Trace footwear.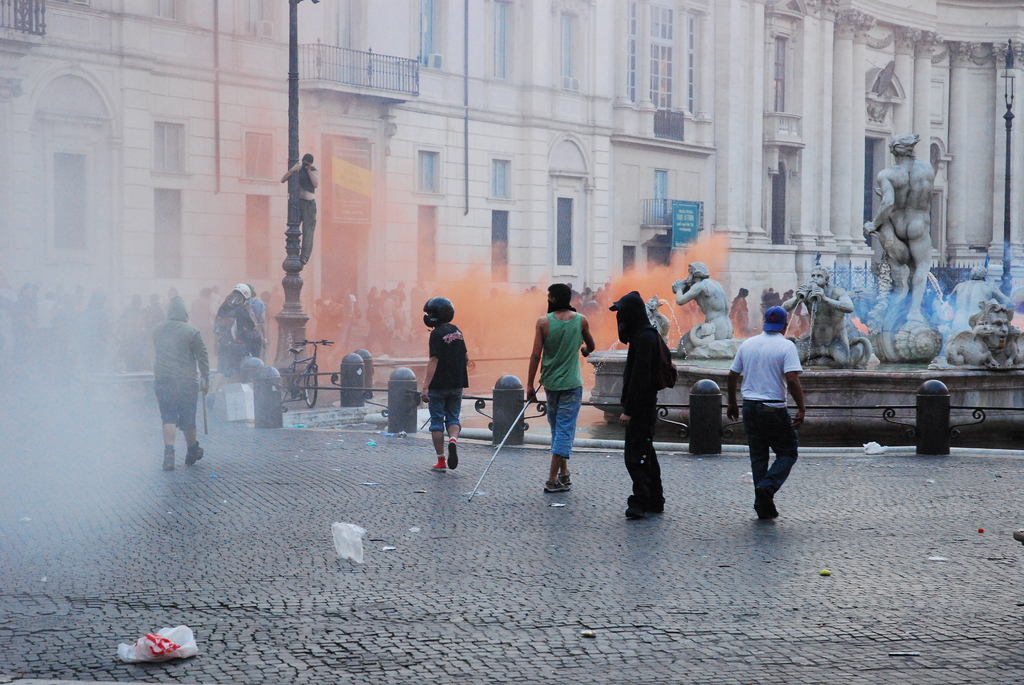
Traced to Rect(450, 441, 458, 471).
